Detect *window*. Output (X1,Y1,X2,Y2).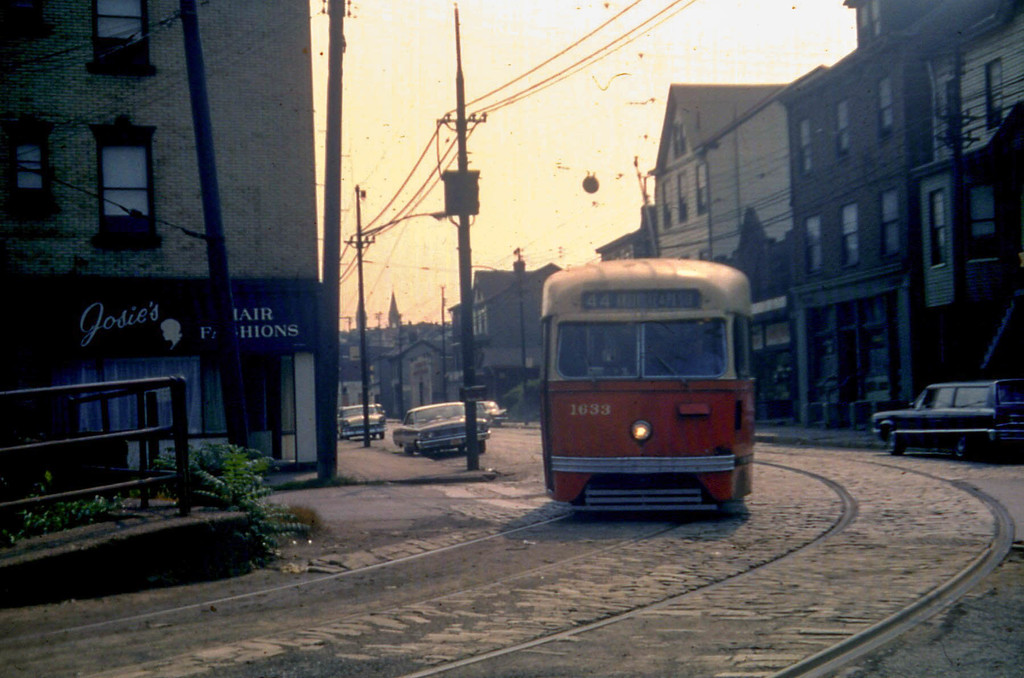
(872,72,899,149).
